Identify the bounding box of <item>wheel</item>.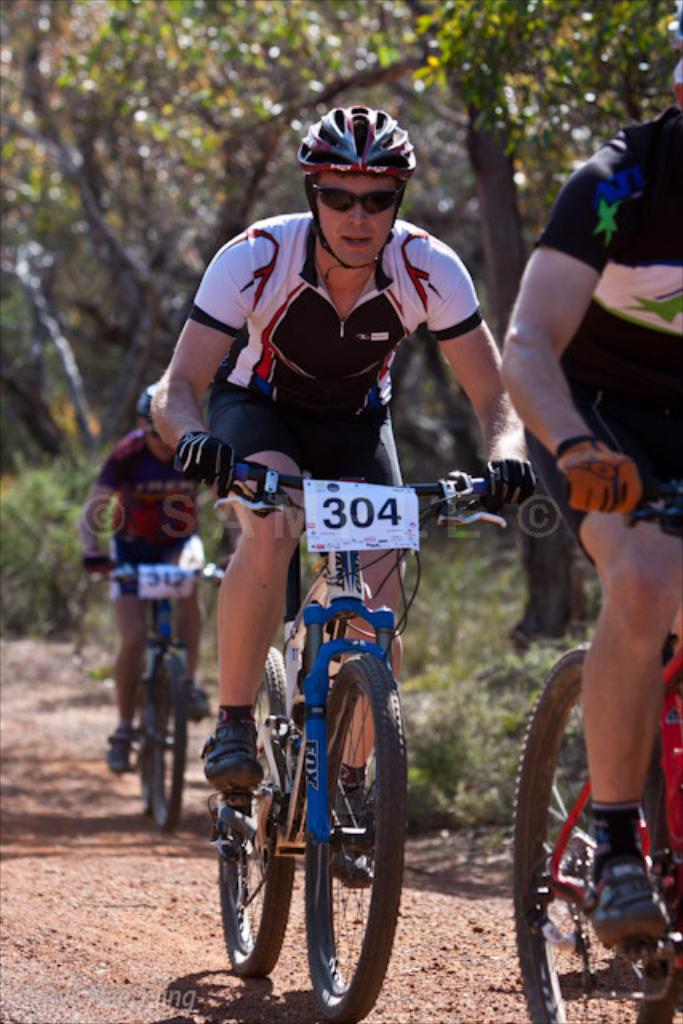
bbox(210, 643, 296, 984).
